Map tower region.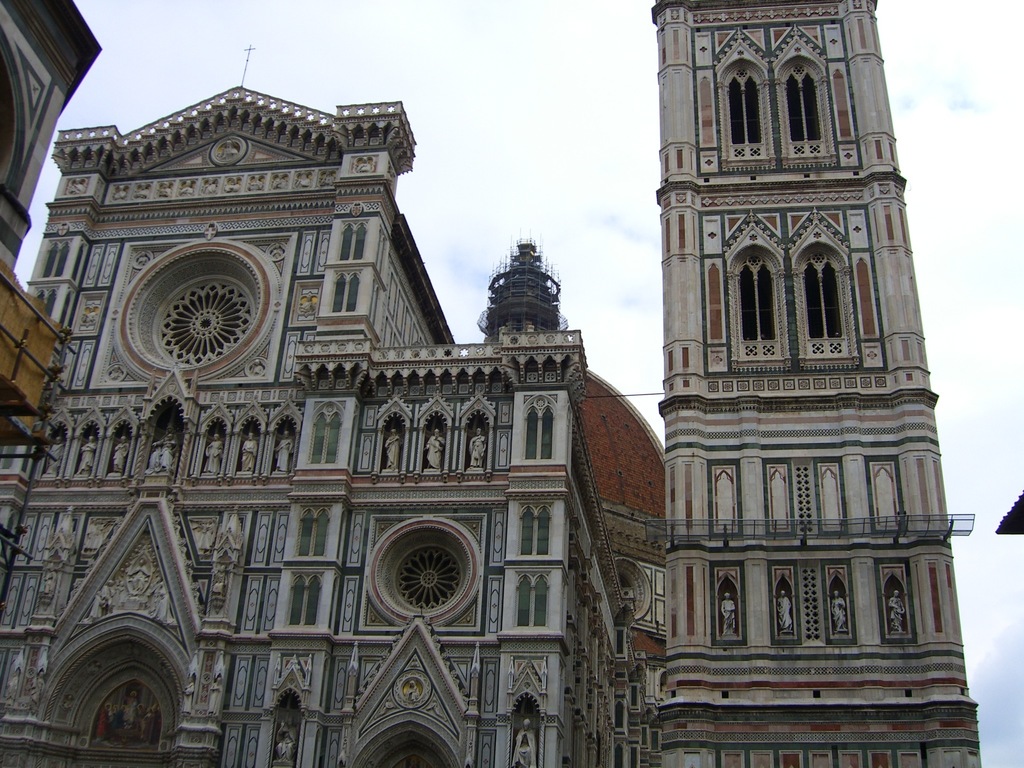
Mapped to <region>652, 0, 982, 767</region>.
